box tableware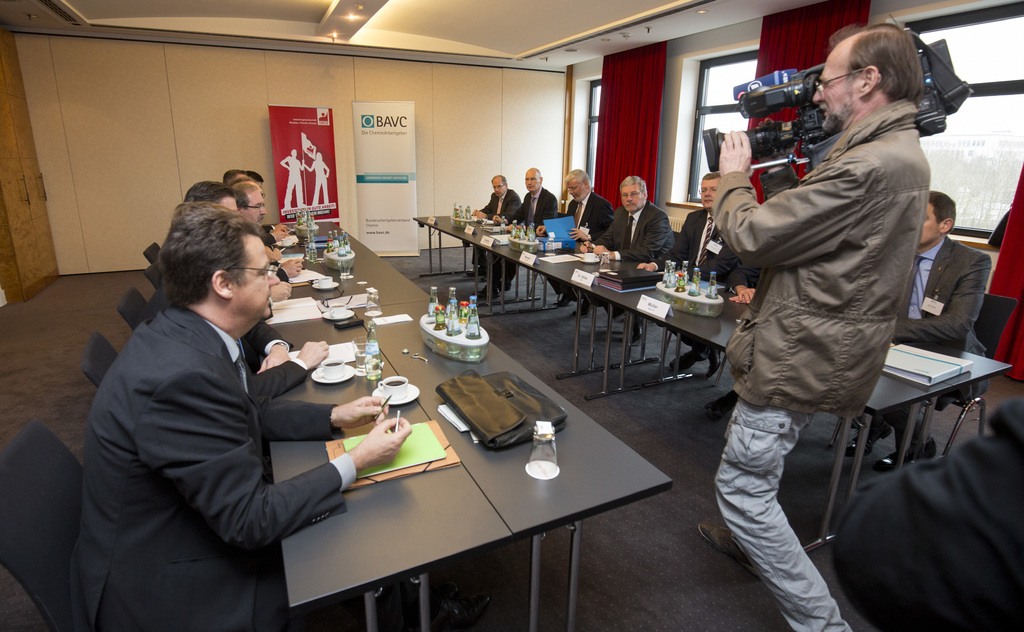
box(310, 275, 333, 285)
